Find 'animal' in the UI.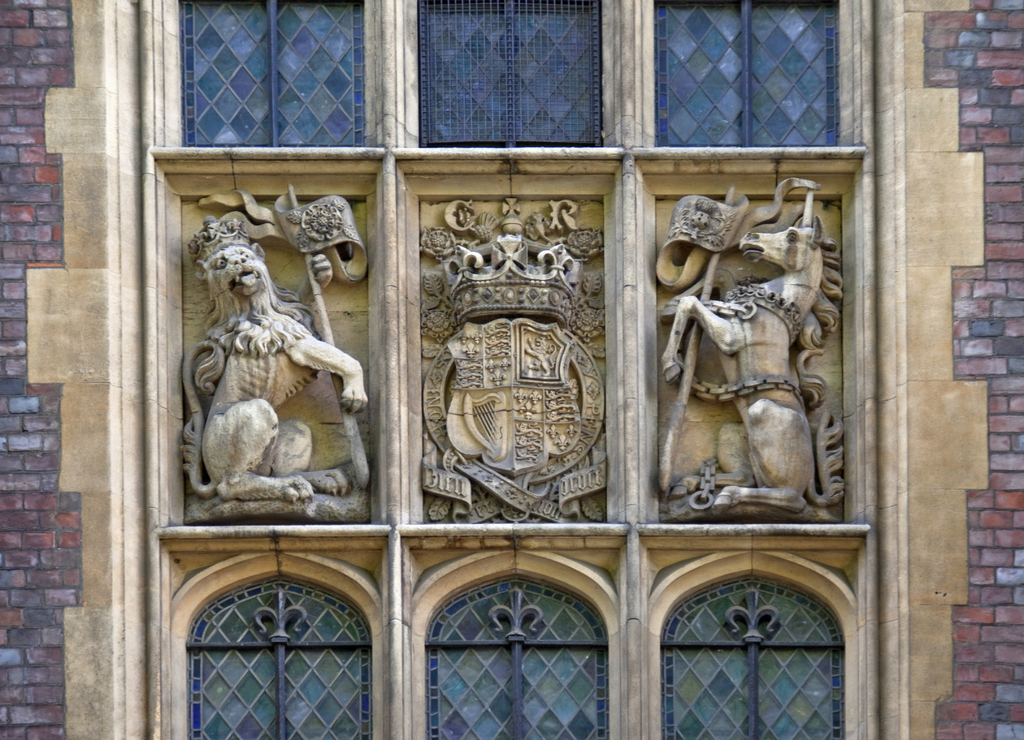
UI element at detection(662, 214, 837, 510).
